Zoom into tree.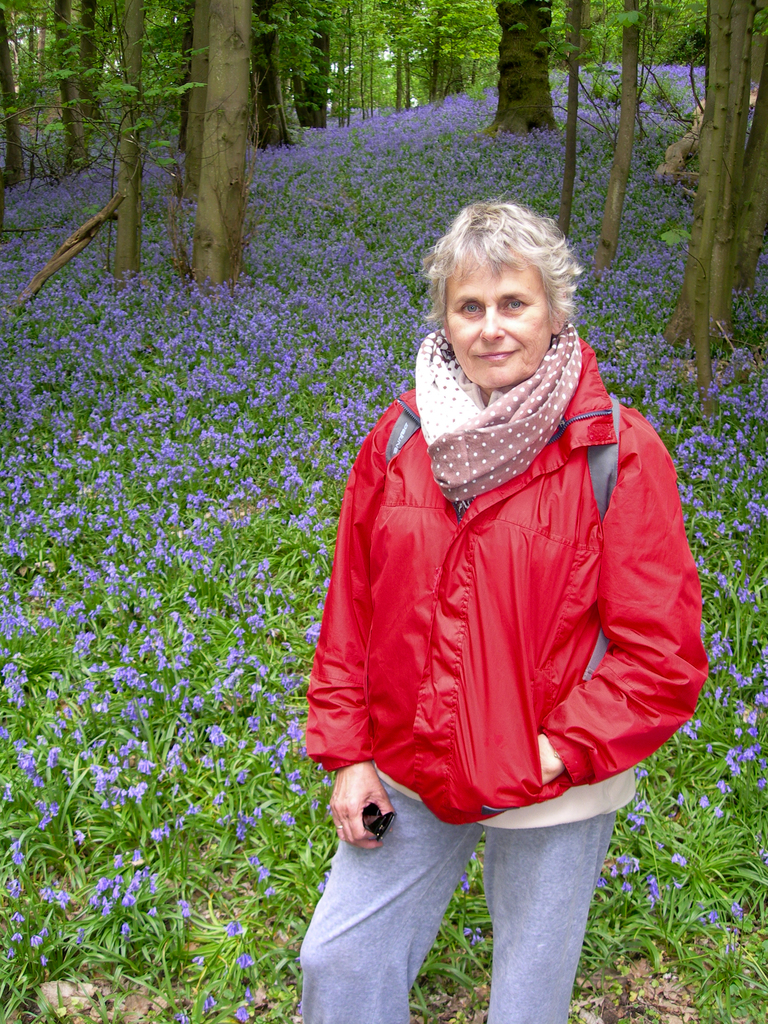
Zoom target: <box>367,6,416,127</box>.
